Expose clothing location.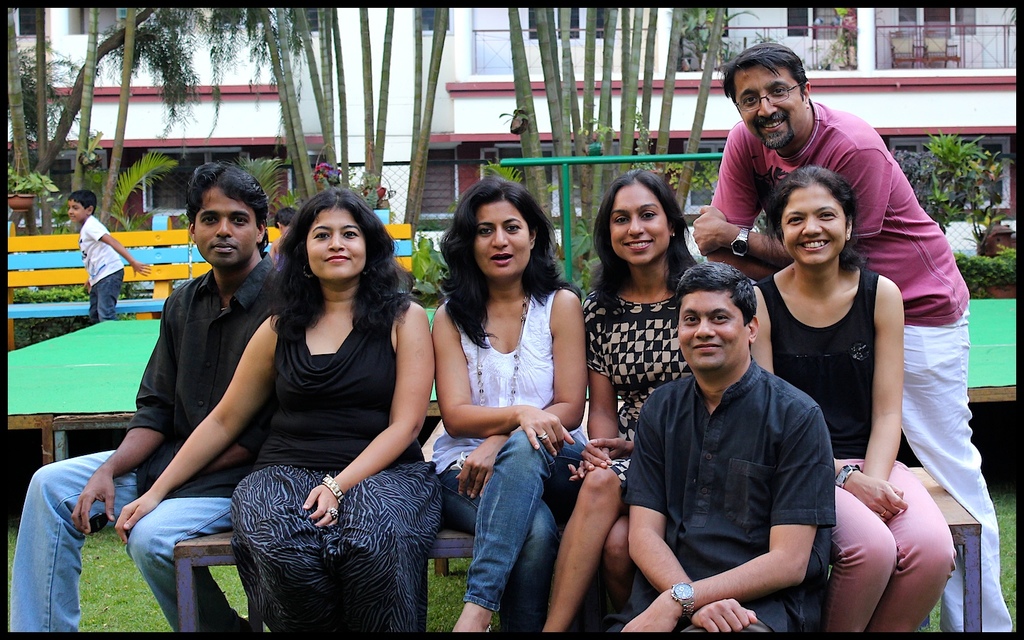
Exposed at {"x1": 78, "y1": 220, "x2": 128, "y2": 325}.
